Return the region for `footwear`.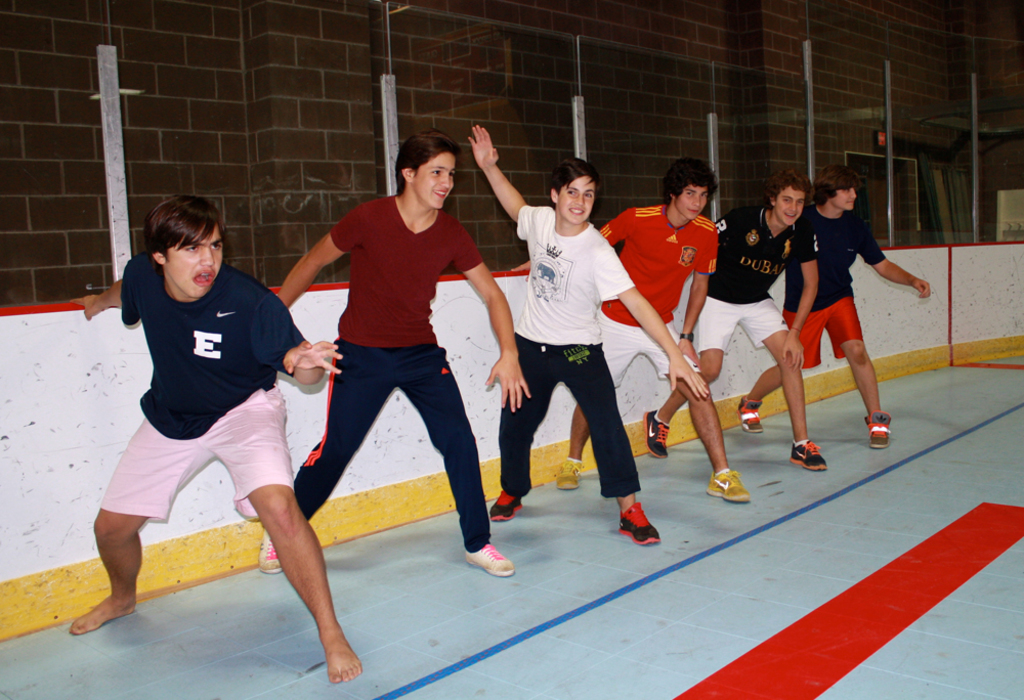
[865, 411, 897, 447].
